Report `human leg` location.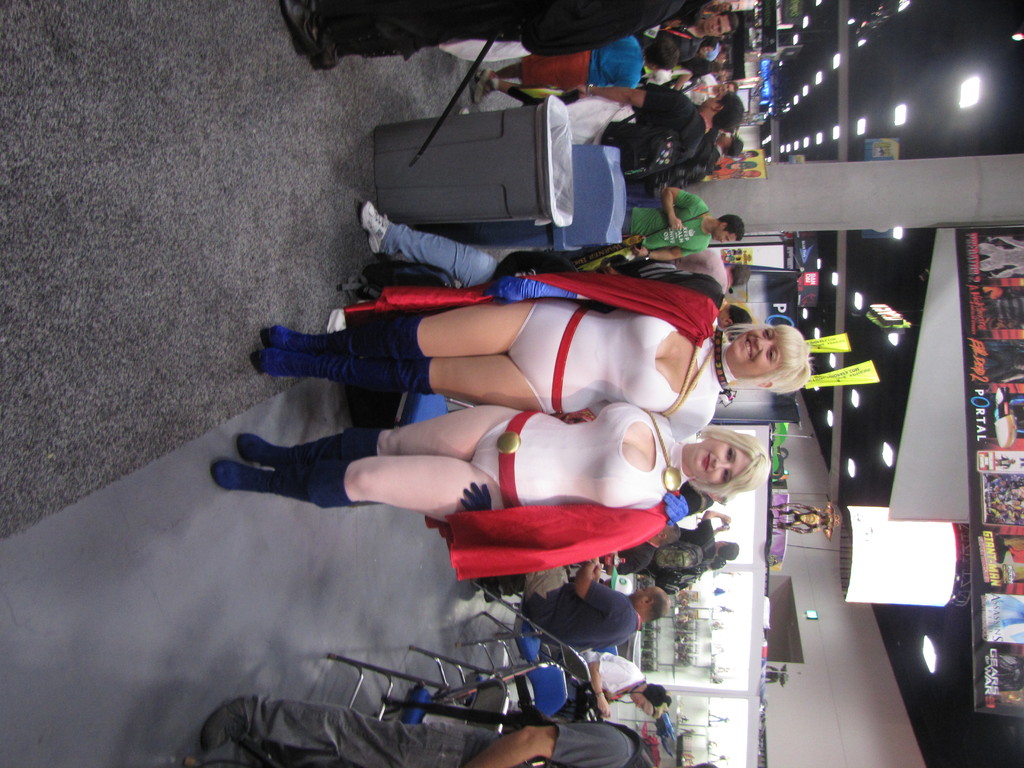
Report: [left=261, top=301, right=537, bottom=355].
